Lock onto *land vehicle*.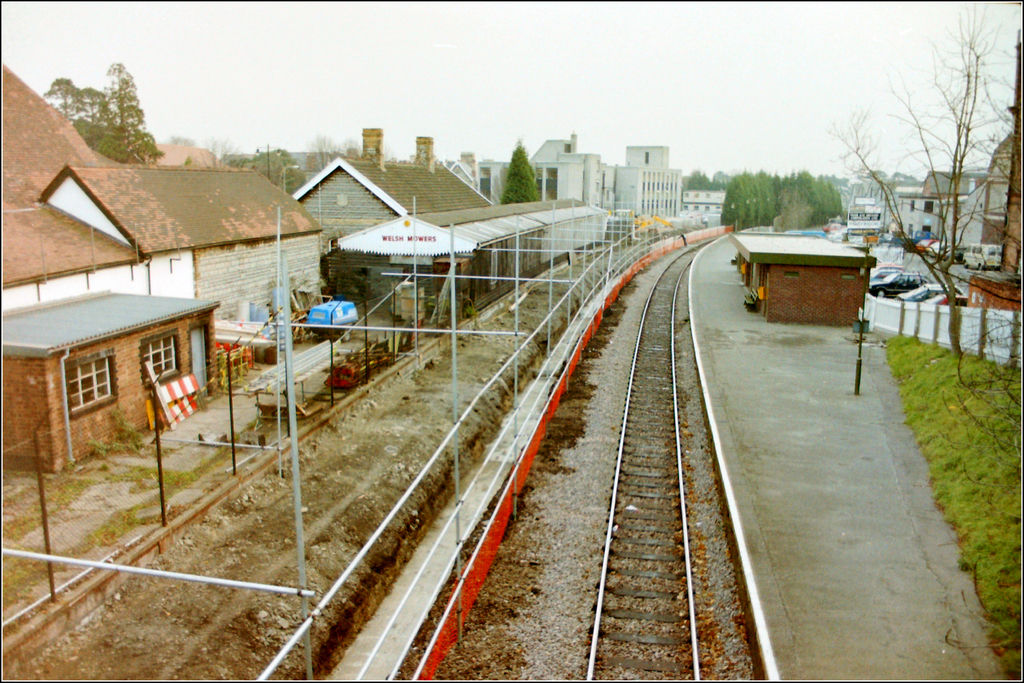
Locked: (897,283,967,302).
